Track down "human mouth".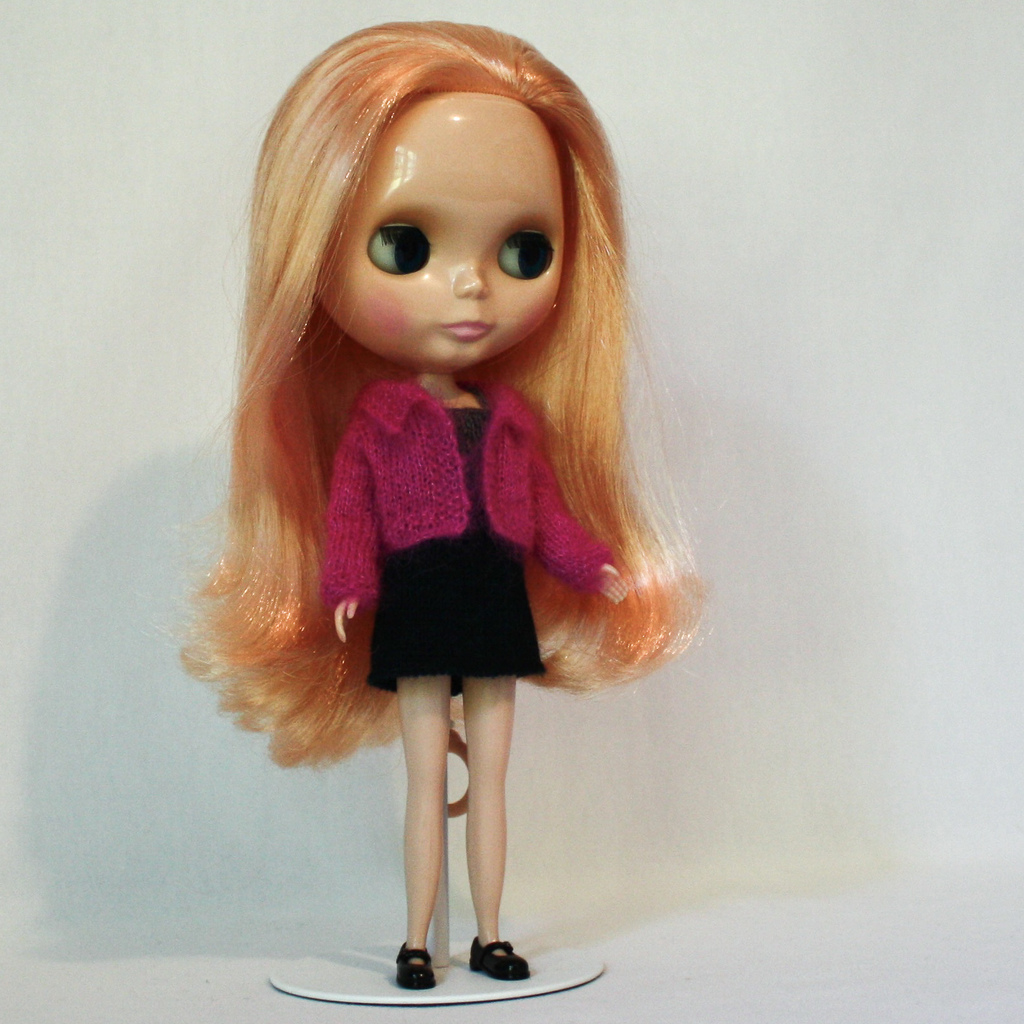
Tracked to [left=429, top=309, right=496, bottom=348].
